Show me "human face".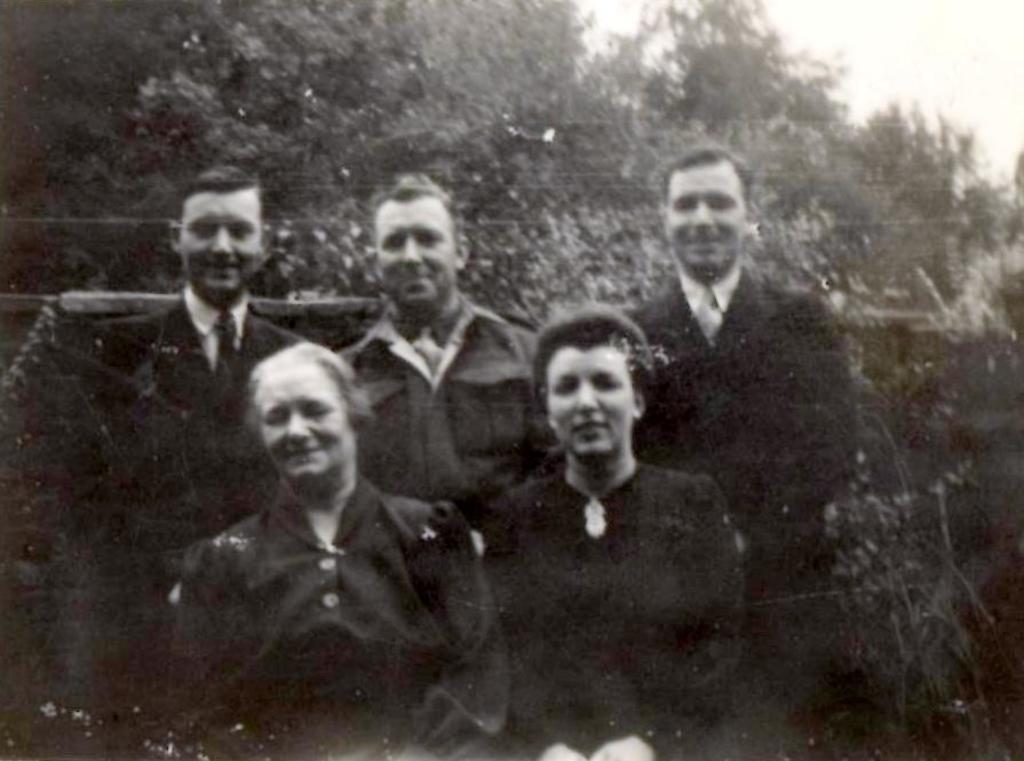
"human face" is here: 672,167,743,275.
